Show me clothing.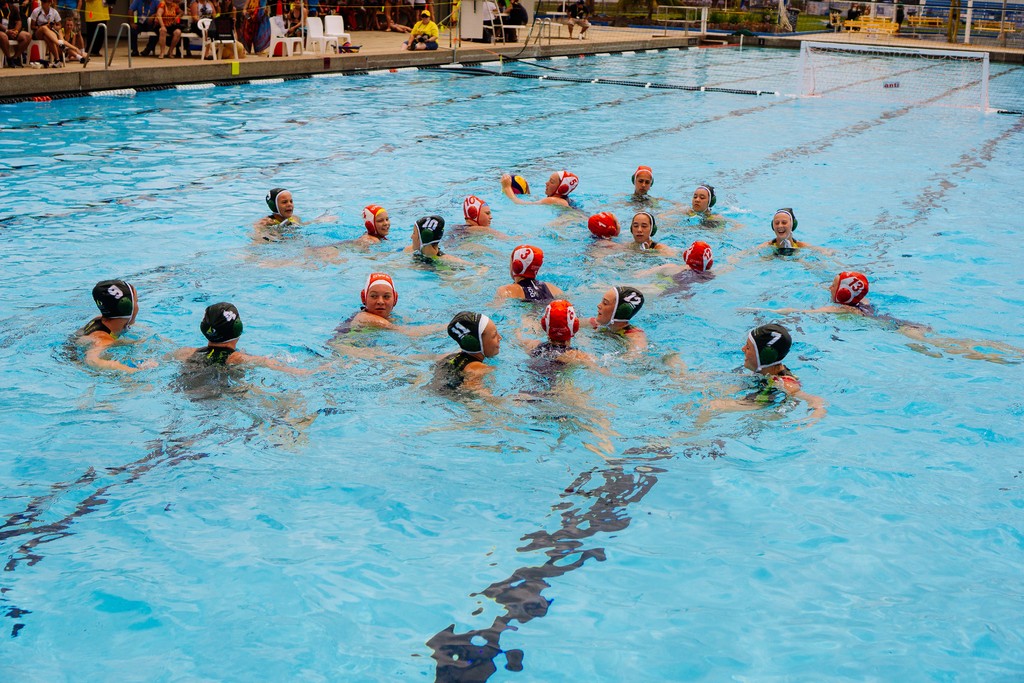
clothing is here: 289 7 303 30.
